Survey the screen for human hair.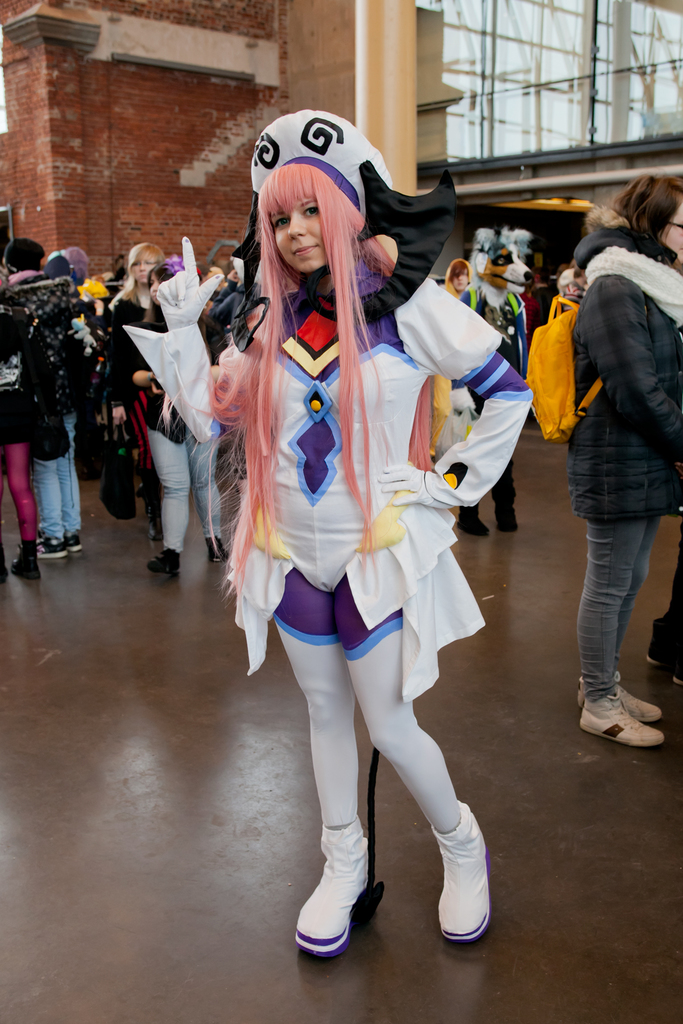
Survey found: BBox(0, 237, 44, 273).
